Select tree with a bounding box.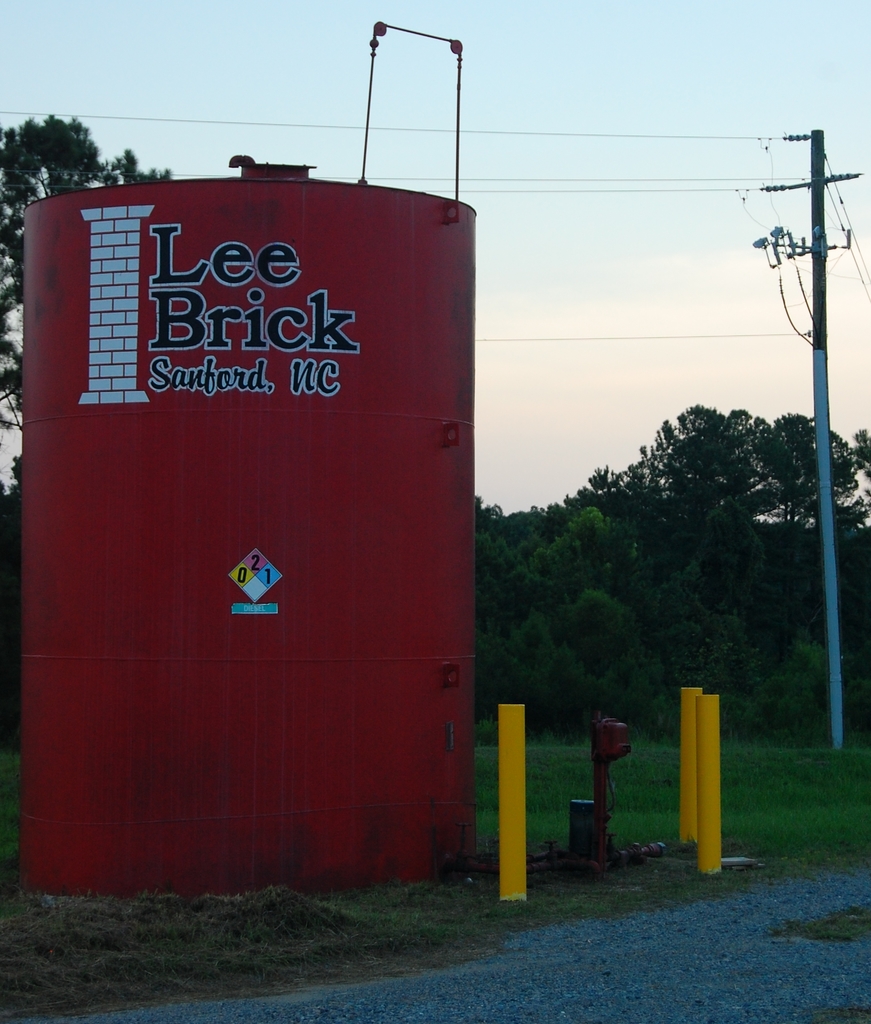
region(595, 405, 870, 675).
